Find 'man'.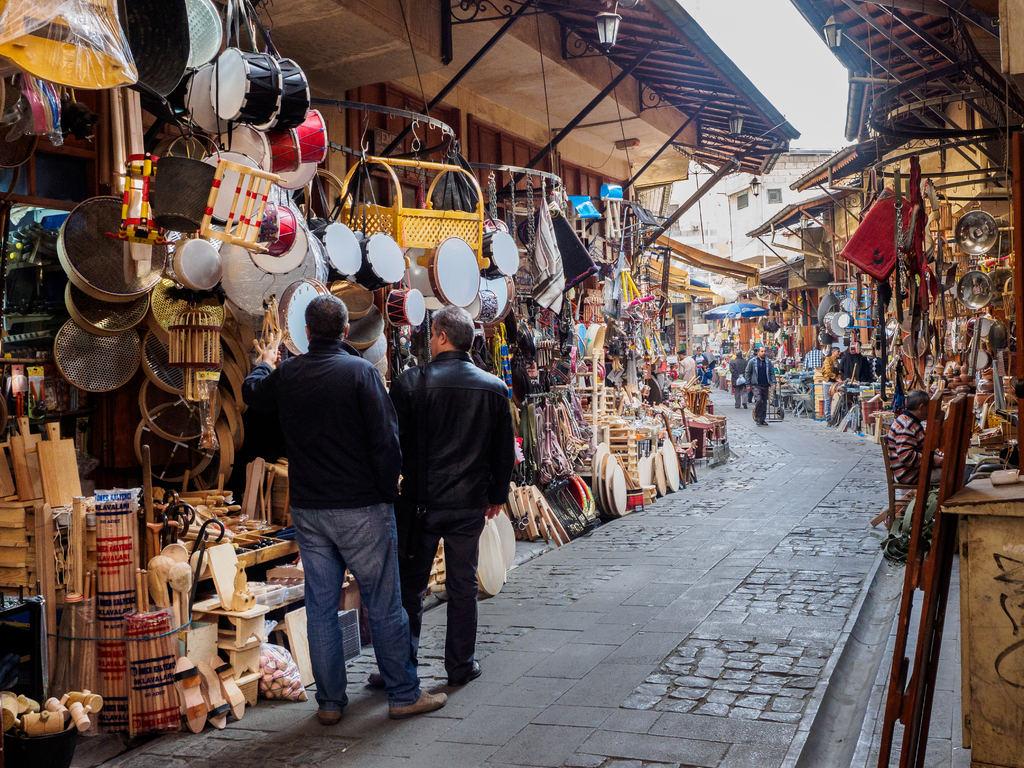
<bbox>836, 337, 872, 383</bbox>.
